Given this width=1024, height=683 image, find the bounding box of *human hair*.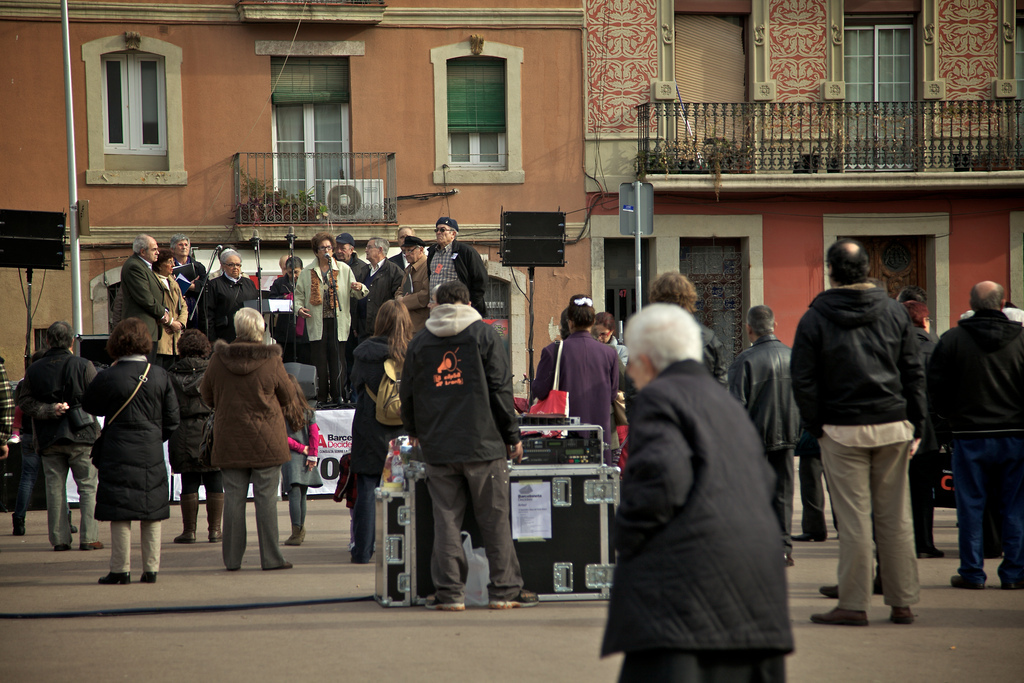
bbox=[434, 280, 472, 305].
